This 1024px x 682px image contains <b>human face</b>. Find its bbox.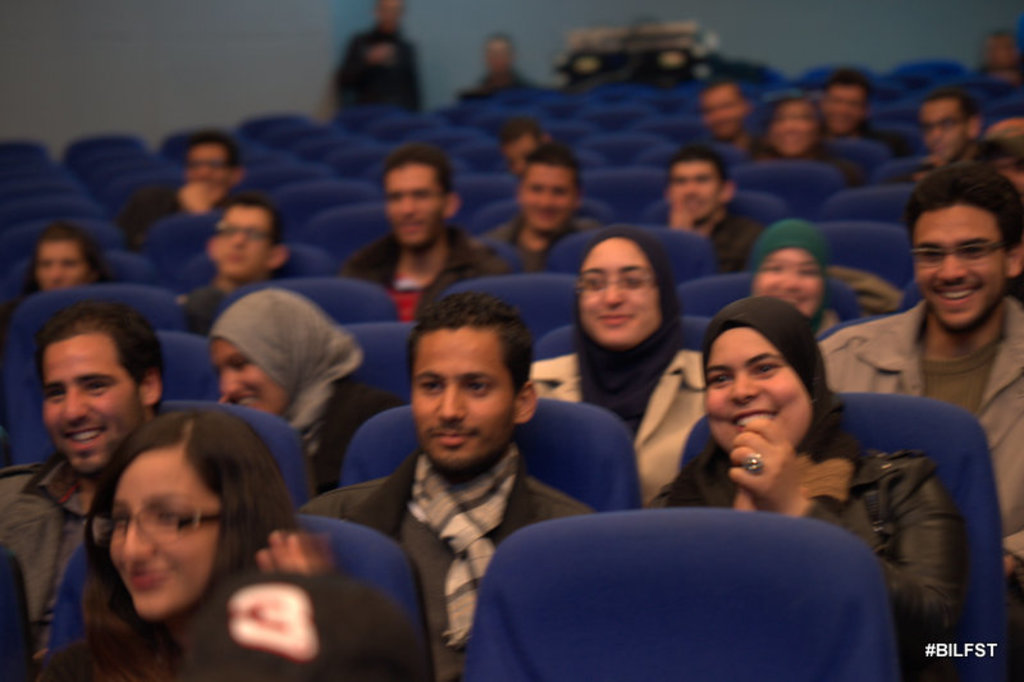
bbox=[577, 239, 657, 351].
